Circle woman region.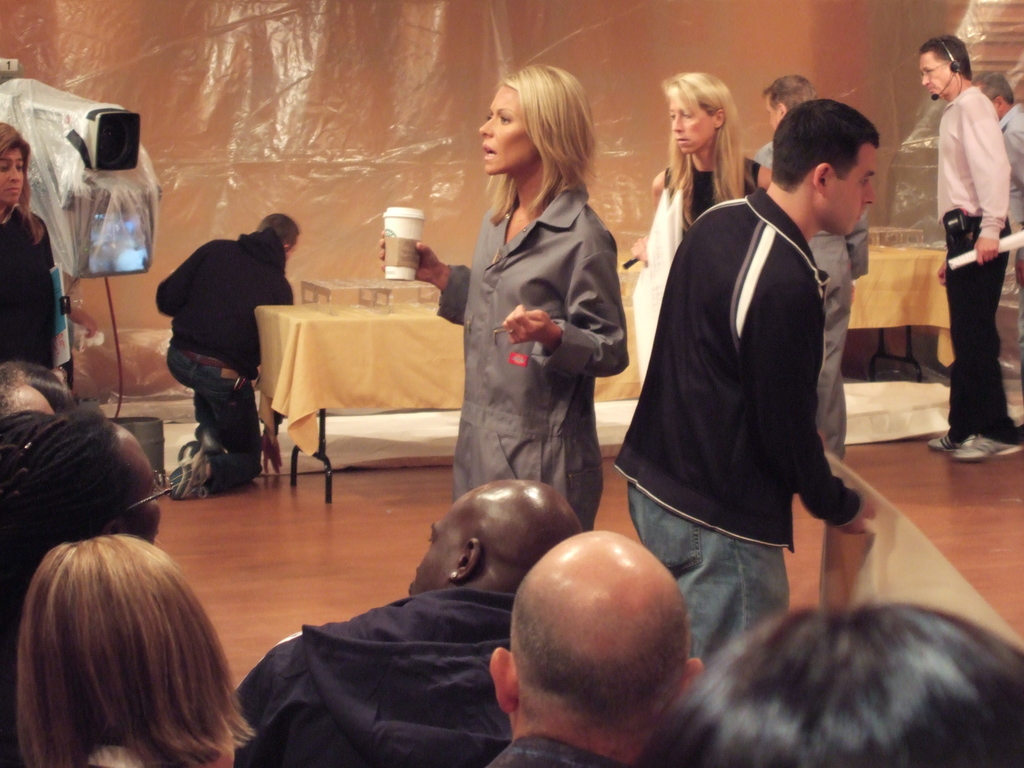
Region: bbox(12, 528, 255, 767).
